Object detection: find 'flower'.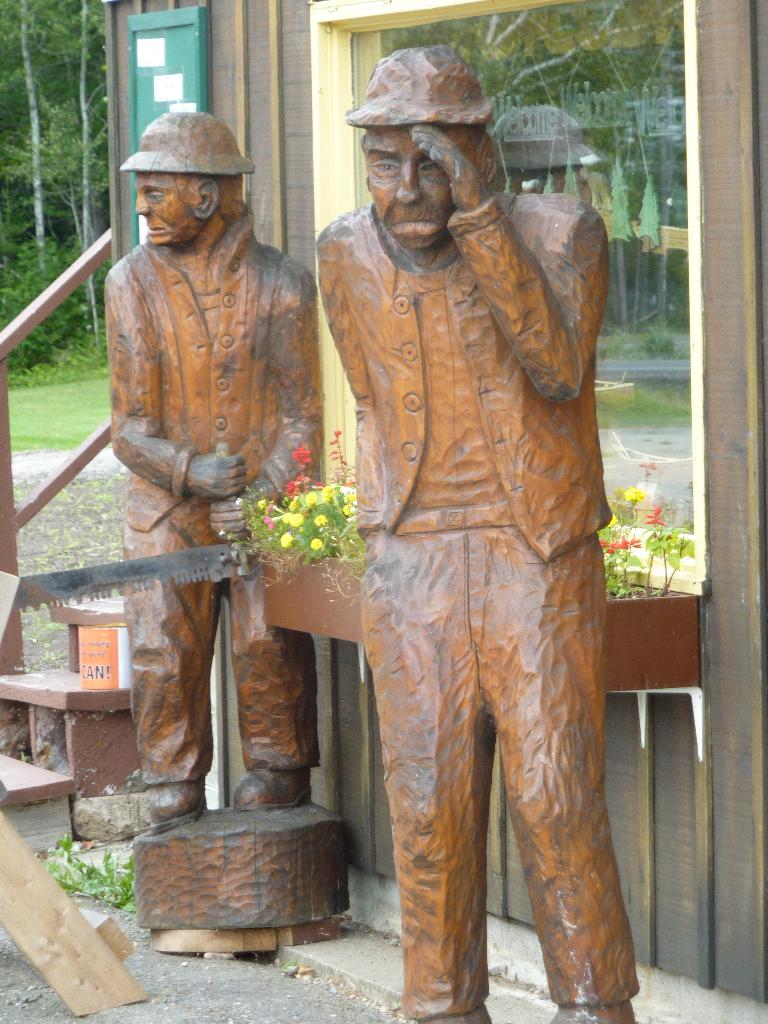
[x1=621, y1=479, x2=653, y2=517].
